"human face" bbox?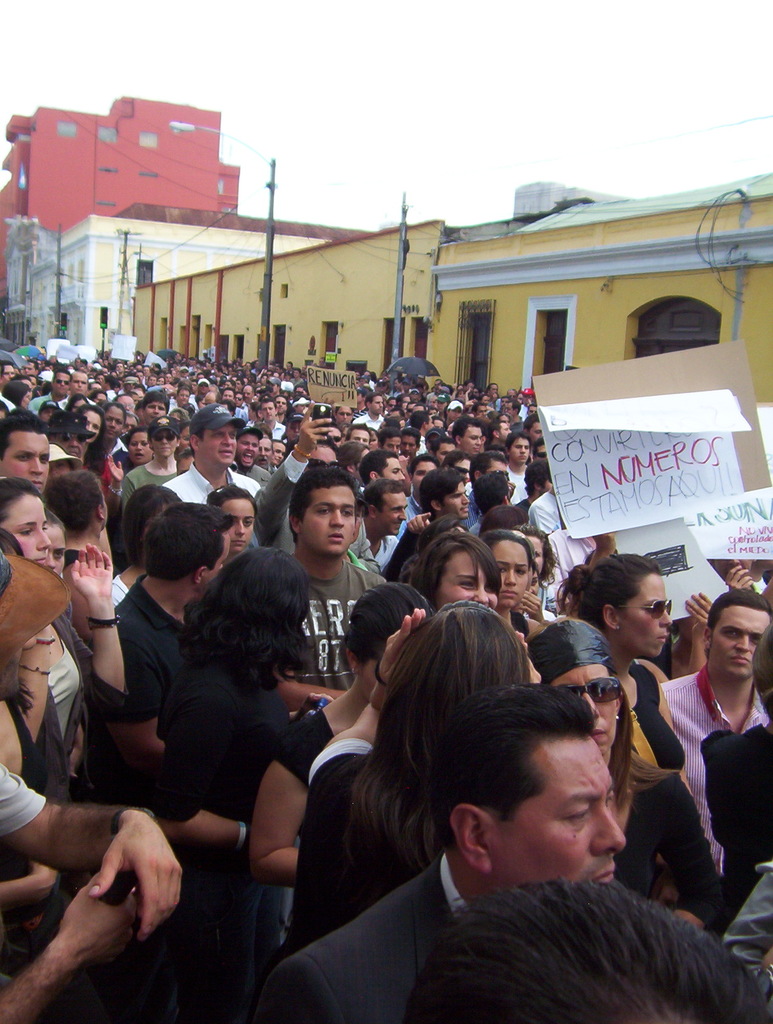
{"x1": 411, "y1": 457, "x2": 431, "y2": 485}
